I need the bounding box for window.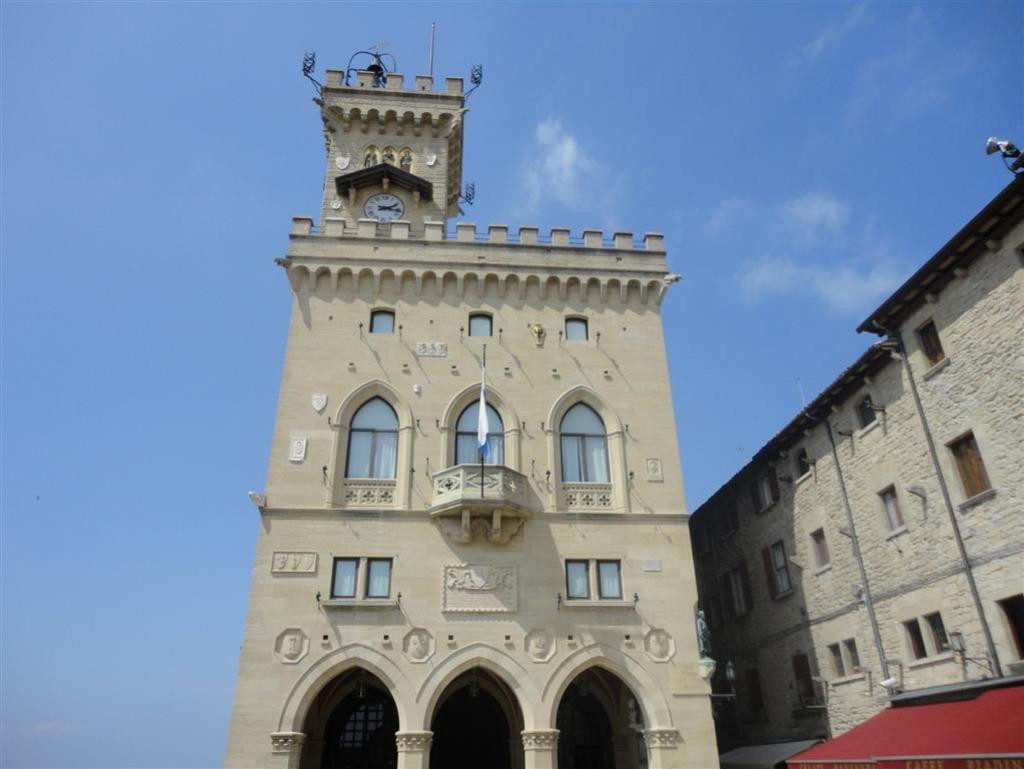
Here it is: left=444, top=381, right=513, bottom=469.
